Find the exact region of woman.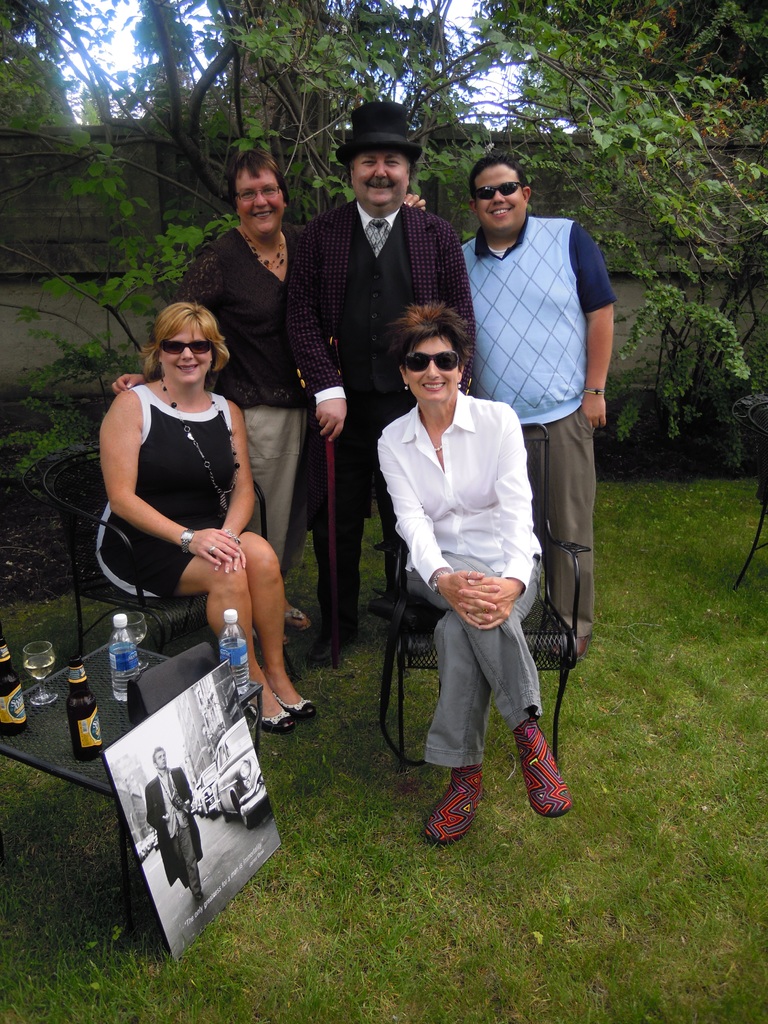
Exact region: Rect(112, 147, 432, 632).
